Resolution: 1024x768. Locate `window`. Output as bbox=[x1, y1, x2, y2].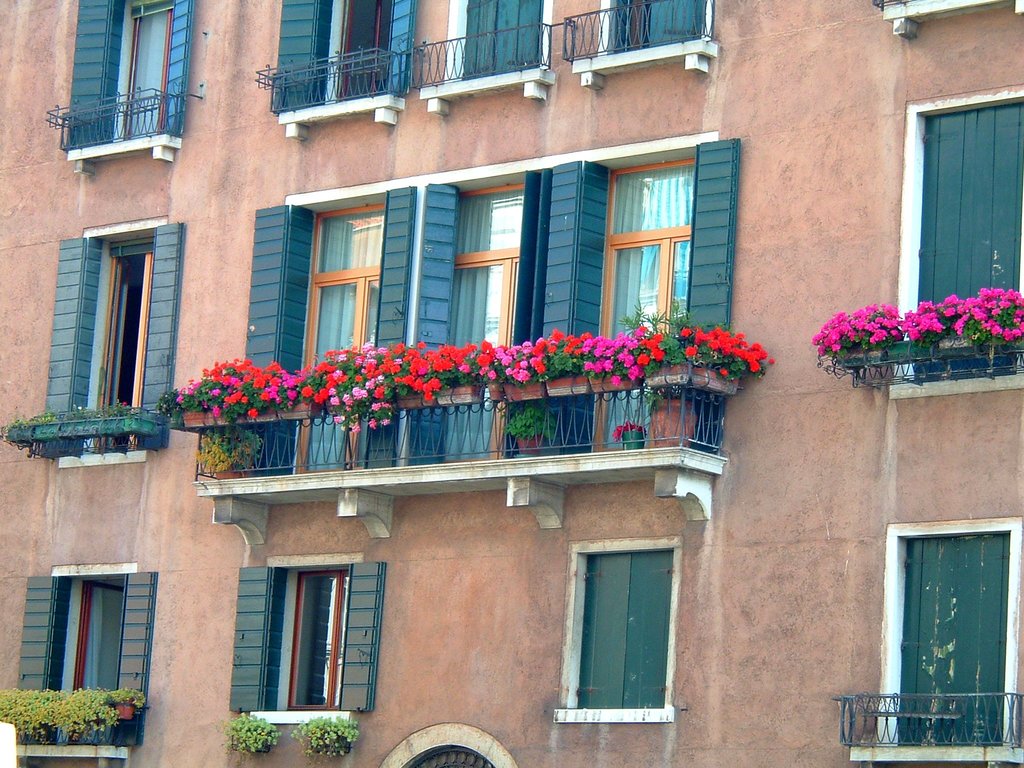
bbox=[258, 2, 413, 134].
